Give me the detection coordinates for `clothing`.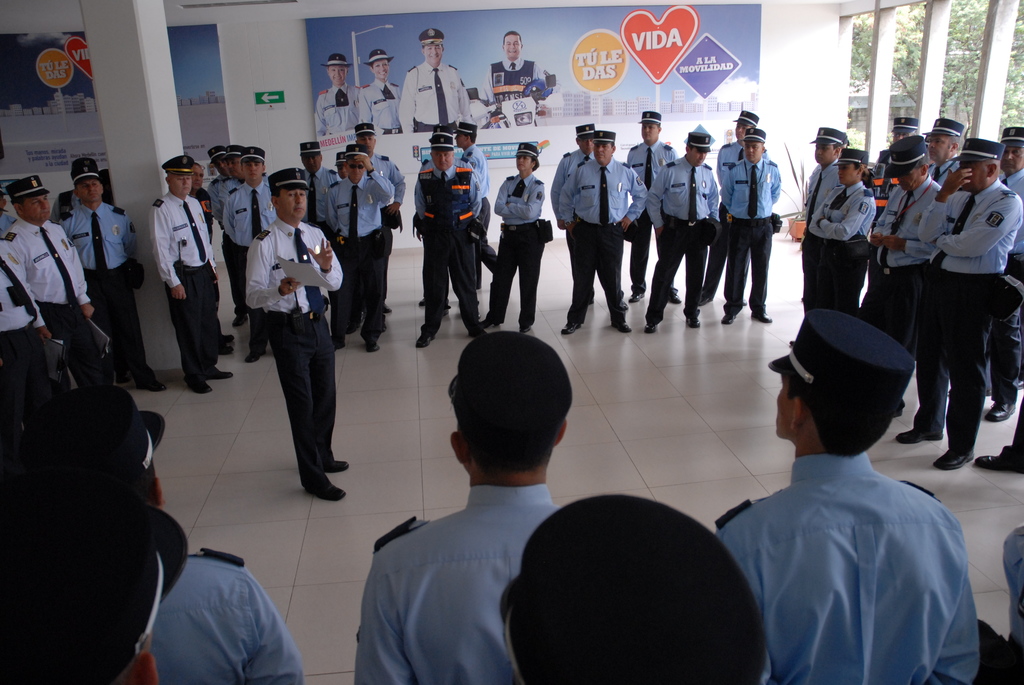
box(216, 180, 271, 258).
